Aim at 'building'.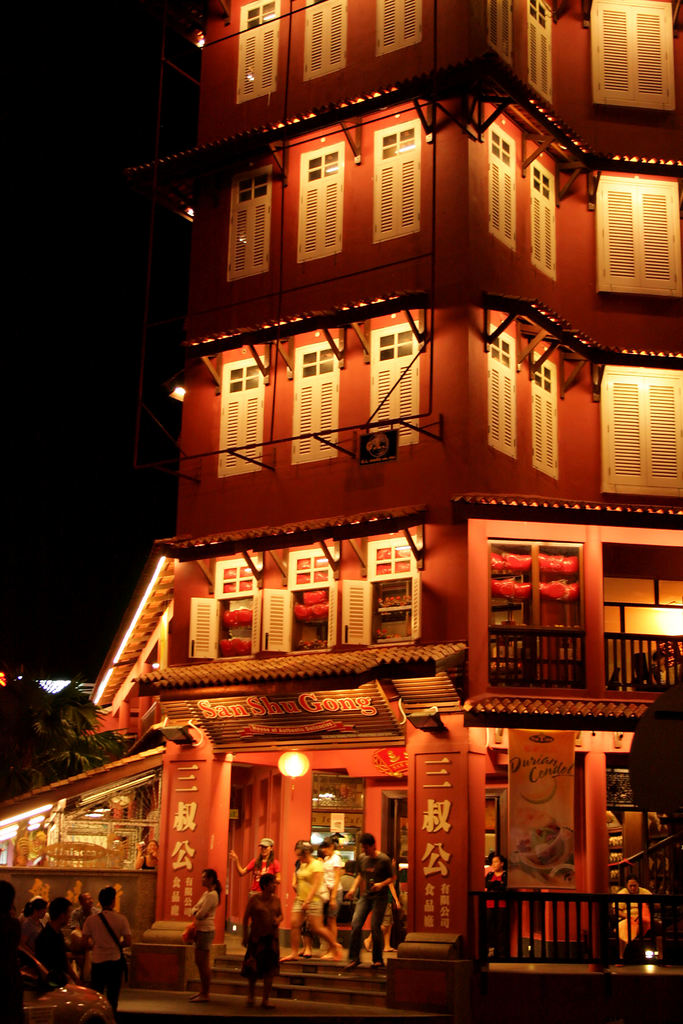
Aimed at [x1=0, y1=0, x2=682, y2=1007].
